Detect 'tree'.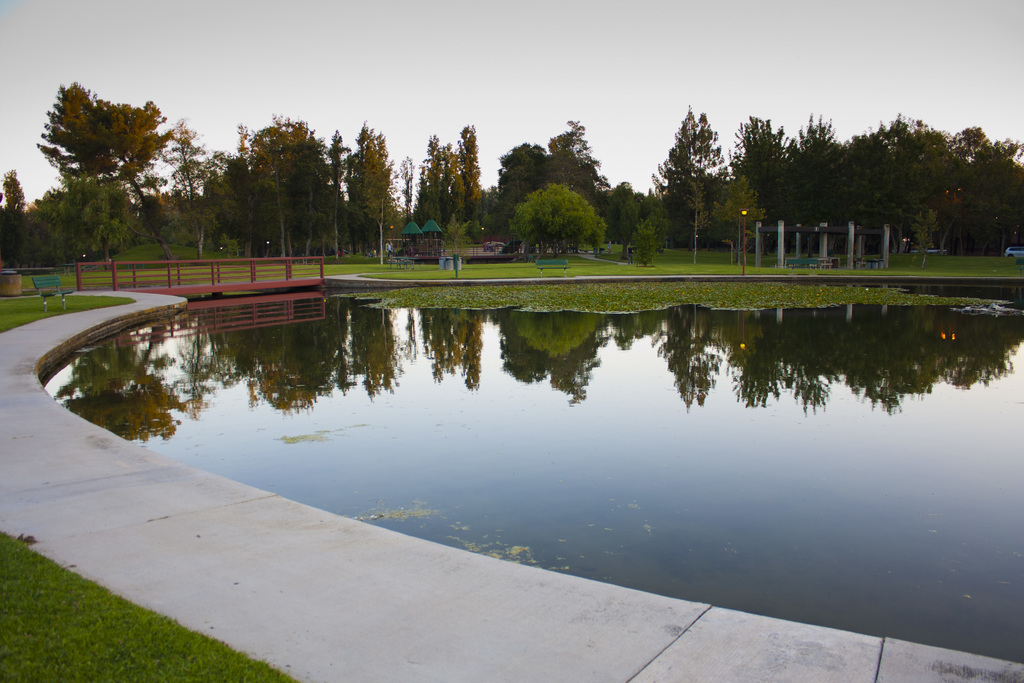
Detected at x1=605 y1=176 x2=643 y2=262.
